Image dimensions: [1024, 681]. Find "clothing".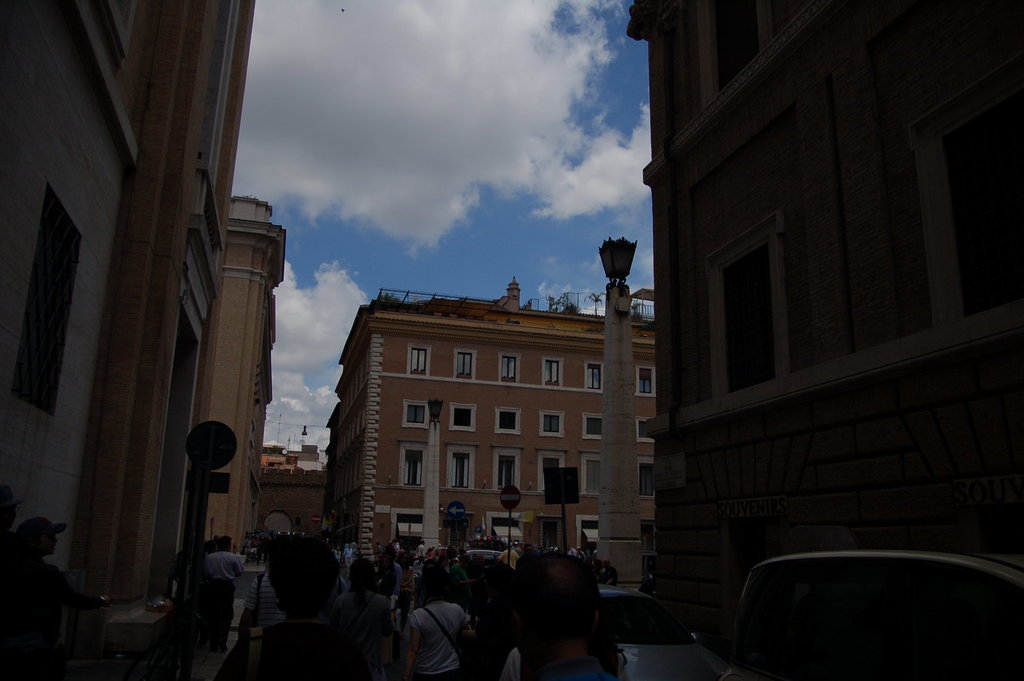
pyautogui.locateOnScreen(468, 563, 484, 616).
